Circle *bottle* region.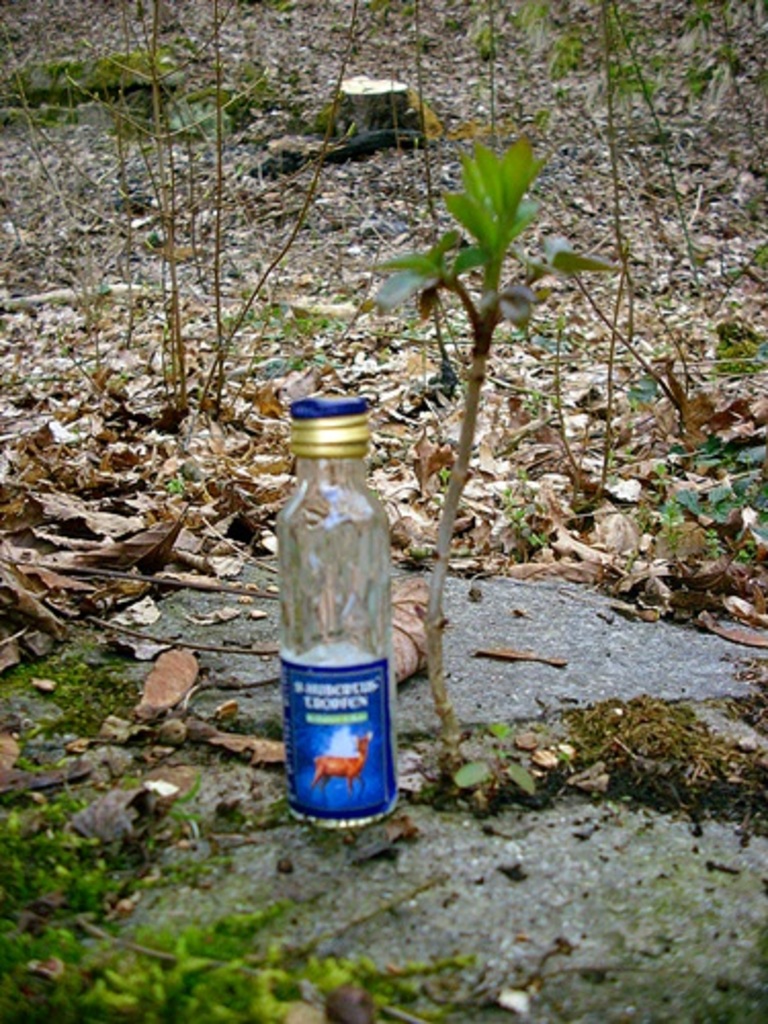
Region: (x1=260, y1=389, x2=412, y2=827).
